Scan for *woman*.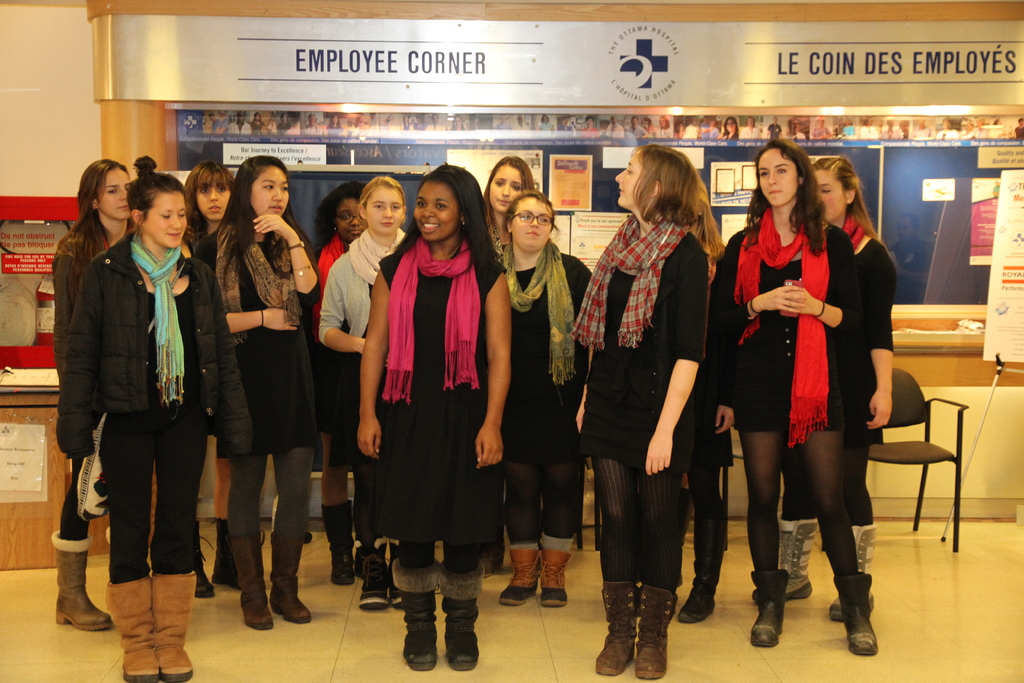
Scan result: left=478, top=154, right=541, bottom=269.
